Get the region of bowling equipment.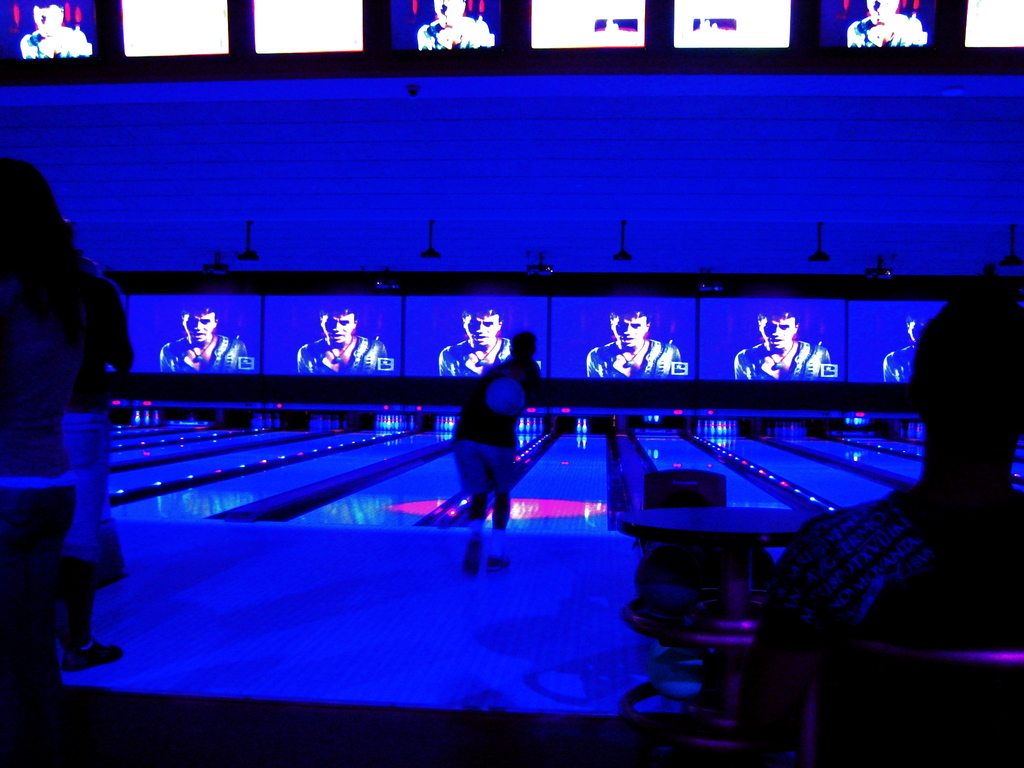
(133, 412, 138, 427).
